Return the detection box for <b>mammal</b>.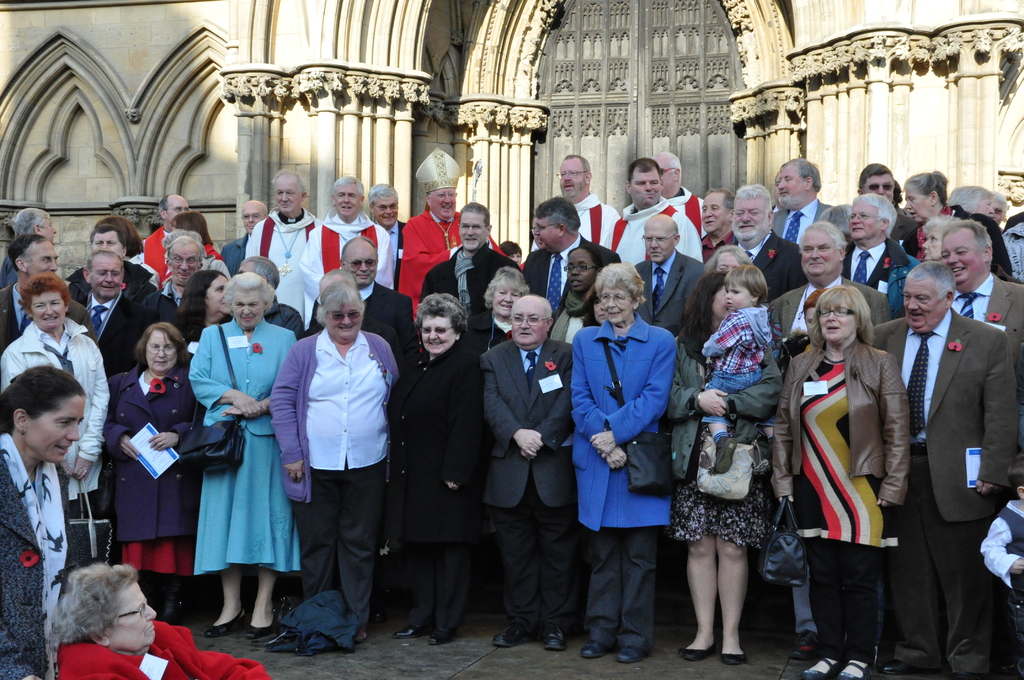
<bbox>982, 457, 1023, 608</bbox>.
